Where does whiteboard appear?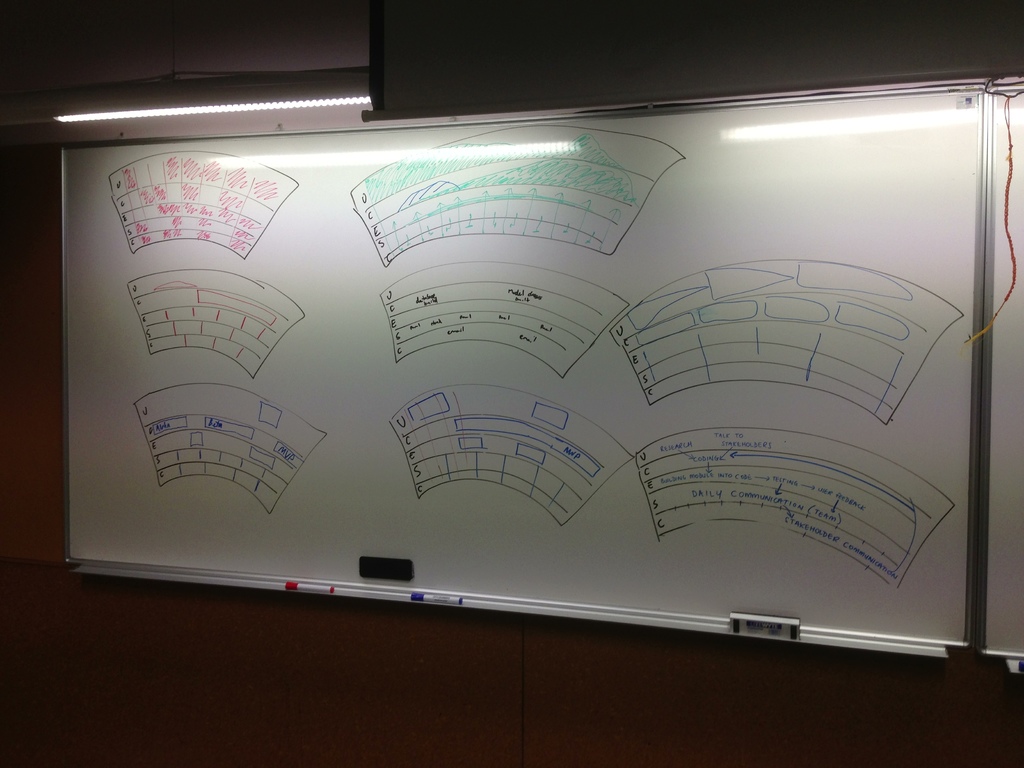
Appears at <box>60,84,991,657</box>.
